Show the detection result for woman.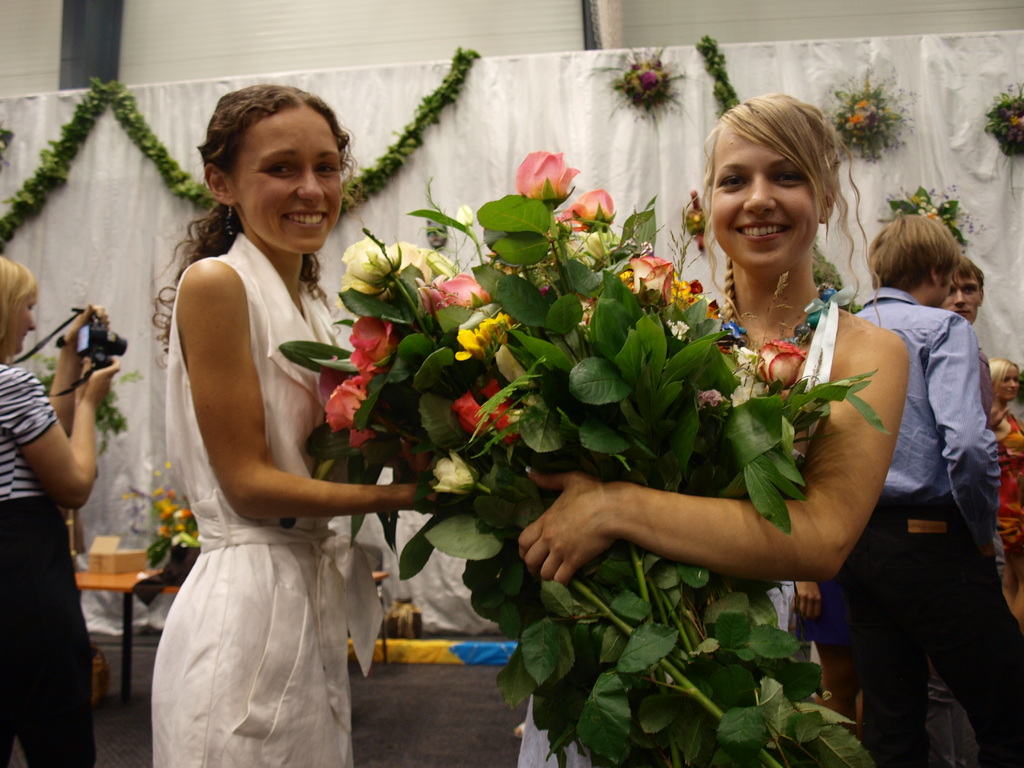
(x1=987, y1=356, x2=1022, y2=627).
